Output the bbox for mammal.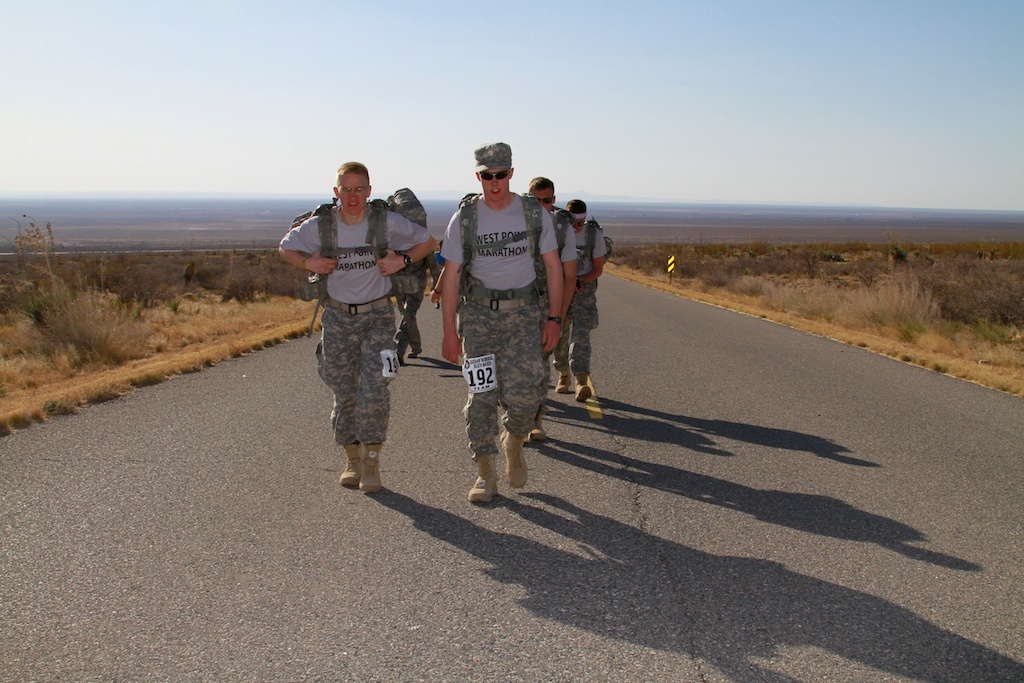
400,254,437,359.
